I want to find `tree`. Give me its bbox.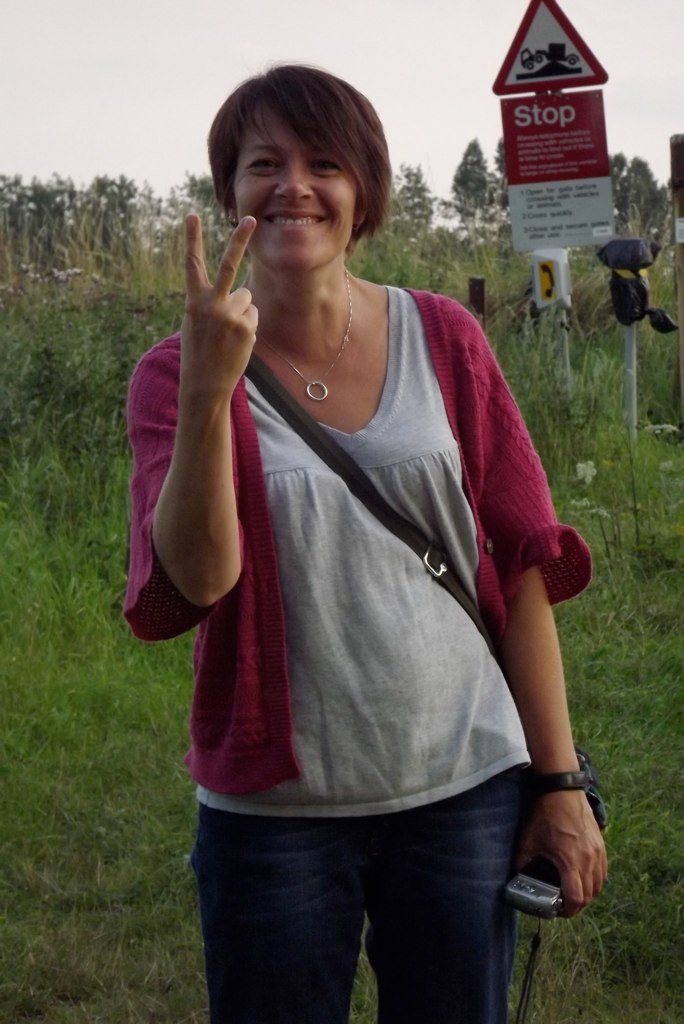
region(663, 136, 683, 221).
